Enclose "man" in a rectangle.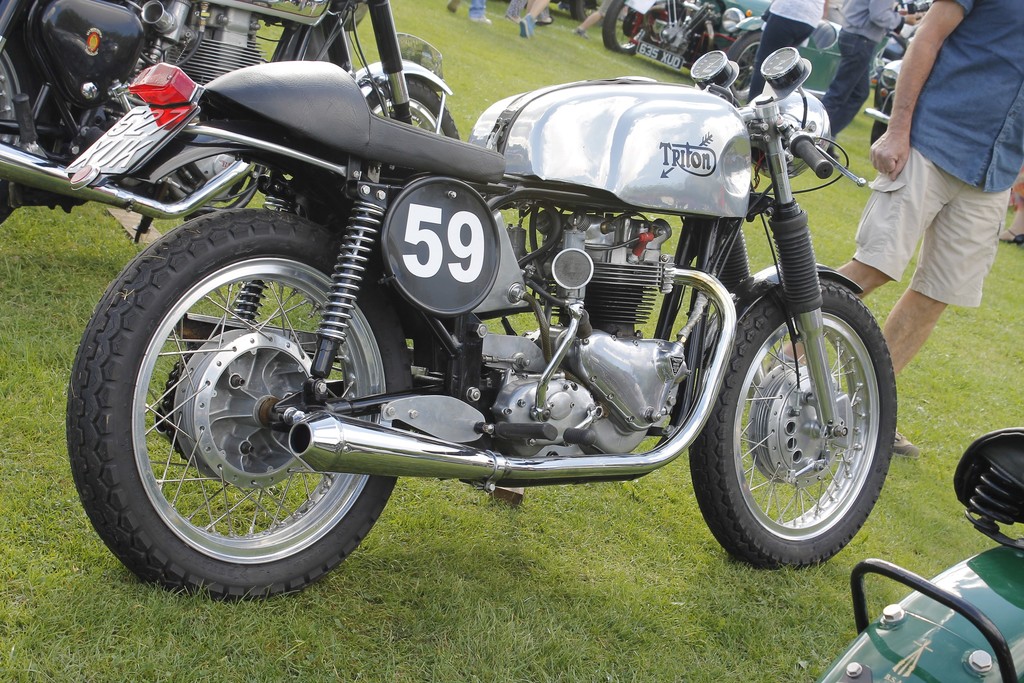
(x1=872, y1=44, x2=1012, y2=356).
